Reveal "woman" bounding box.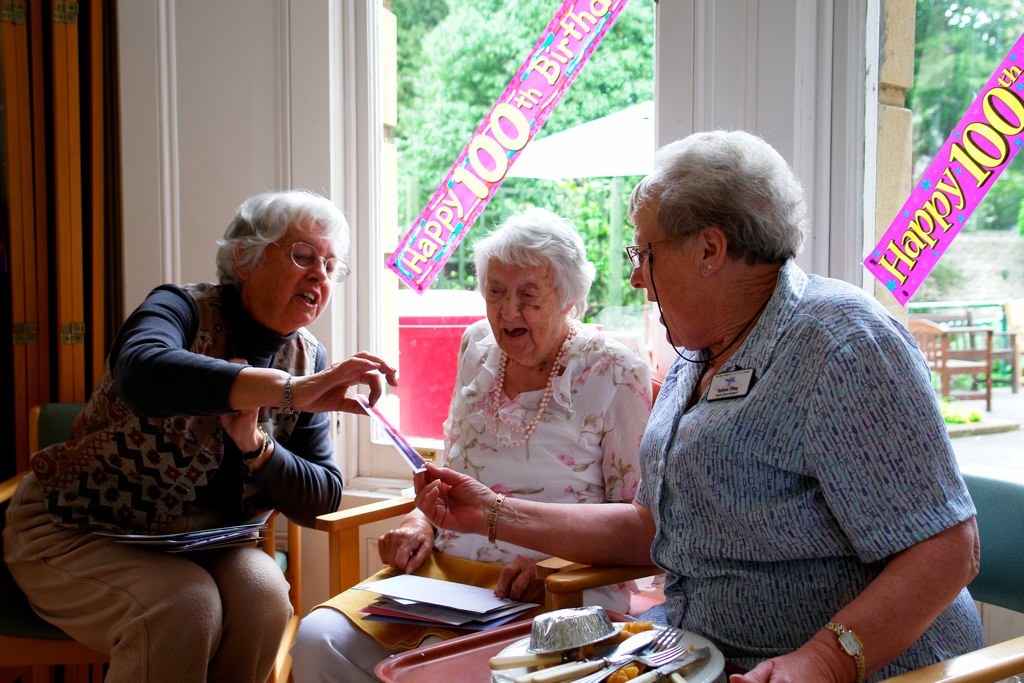
Revealed: 405 216 670 637.
